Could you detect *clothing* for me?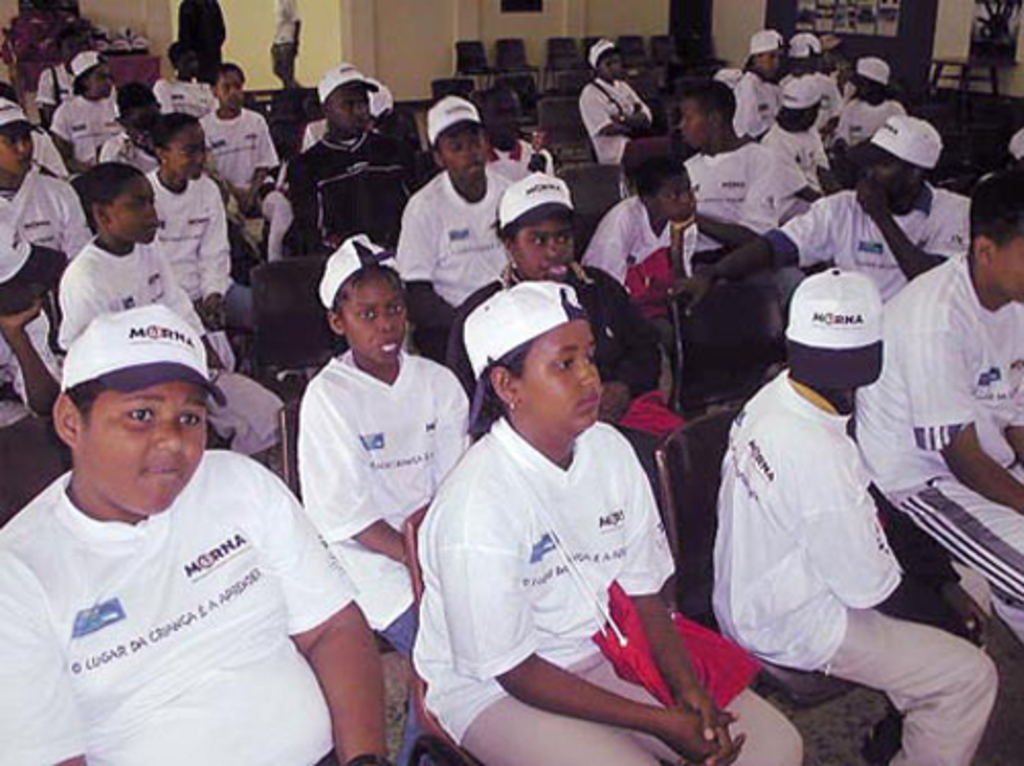
Detection result: bbox=[45, 88, 125, 158].
